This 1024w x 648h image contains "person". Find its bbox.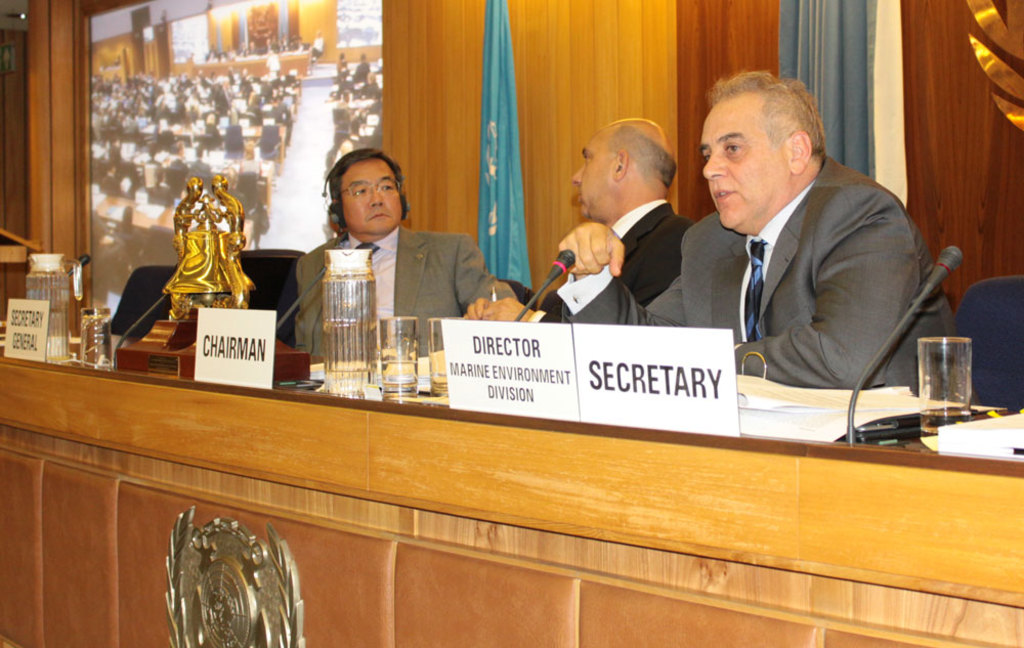
[x1=557, y1=70, x2=955, y2=402].
